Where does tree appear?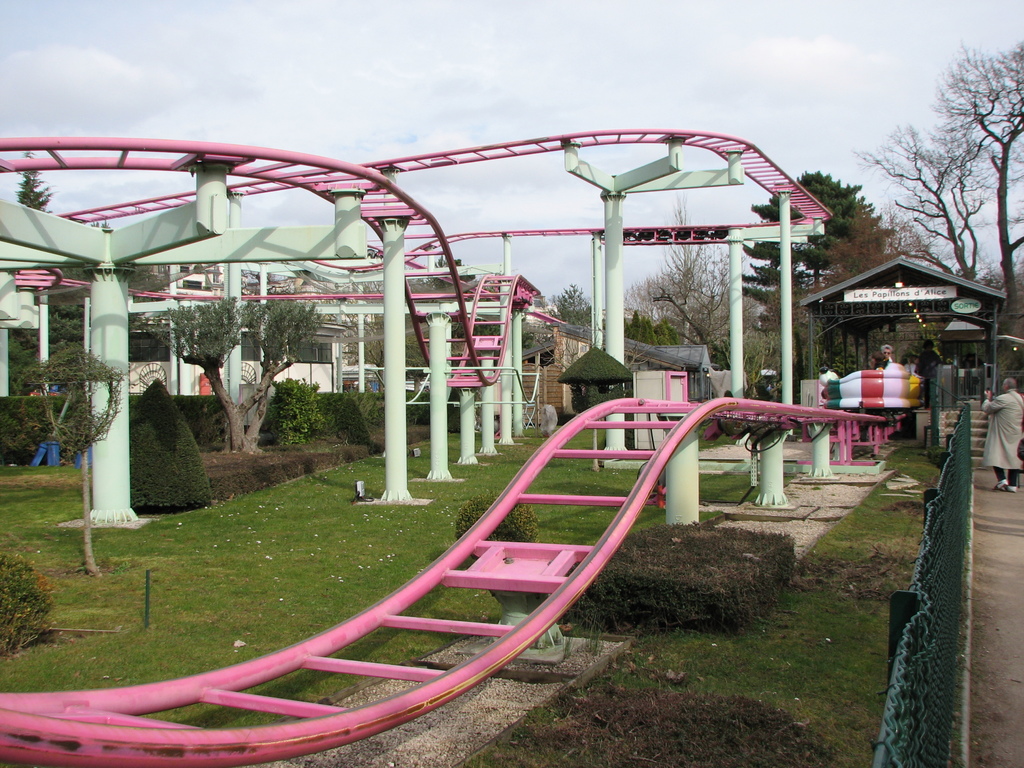
Appears at rect(548, 275, 588, 331).
